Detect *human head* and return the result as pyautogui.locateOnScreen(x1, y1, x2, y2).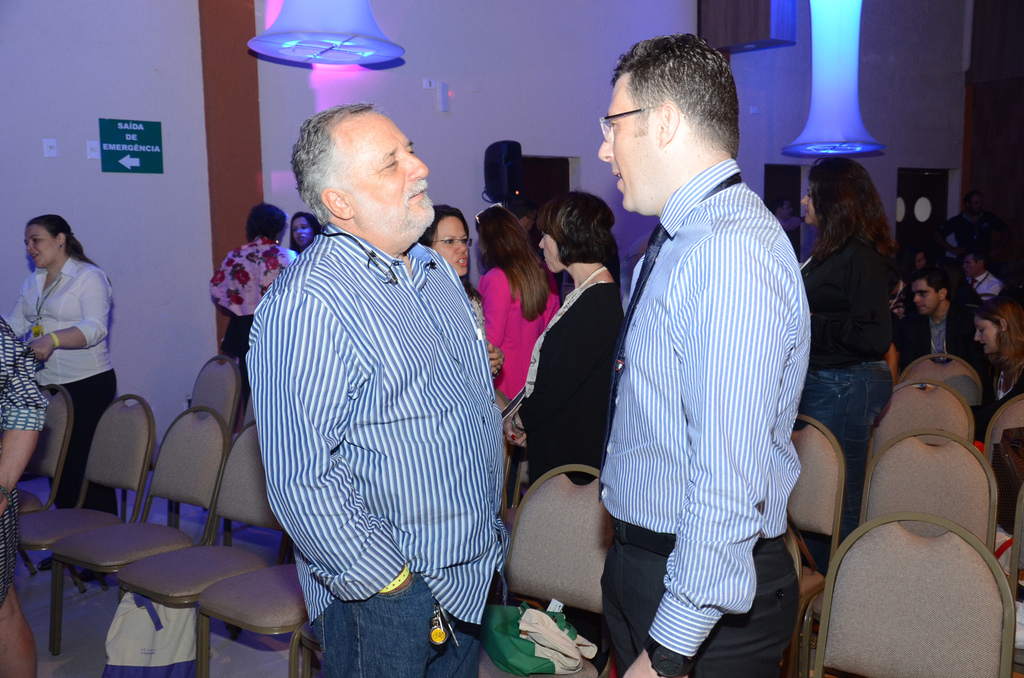
pyautogui.locateOnScreen(911, 270, 956, 318).
